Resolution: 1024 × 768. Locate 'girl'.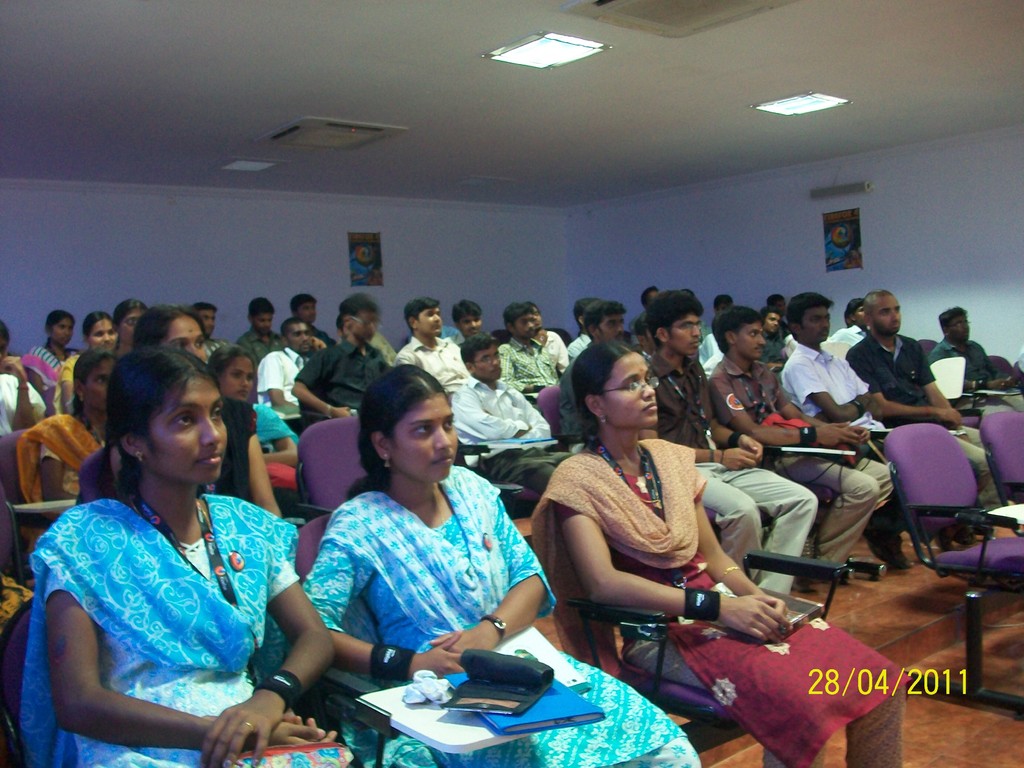
left=531, top=337, right=912, bottom=767.
